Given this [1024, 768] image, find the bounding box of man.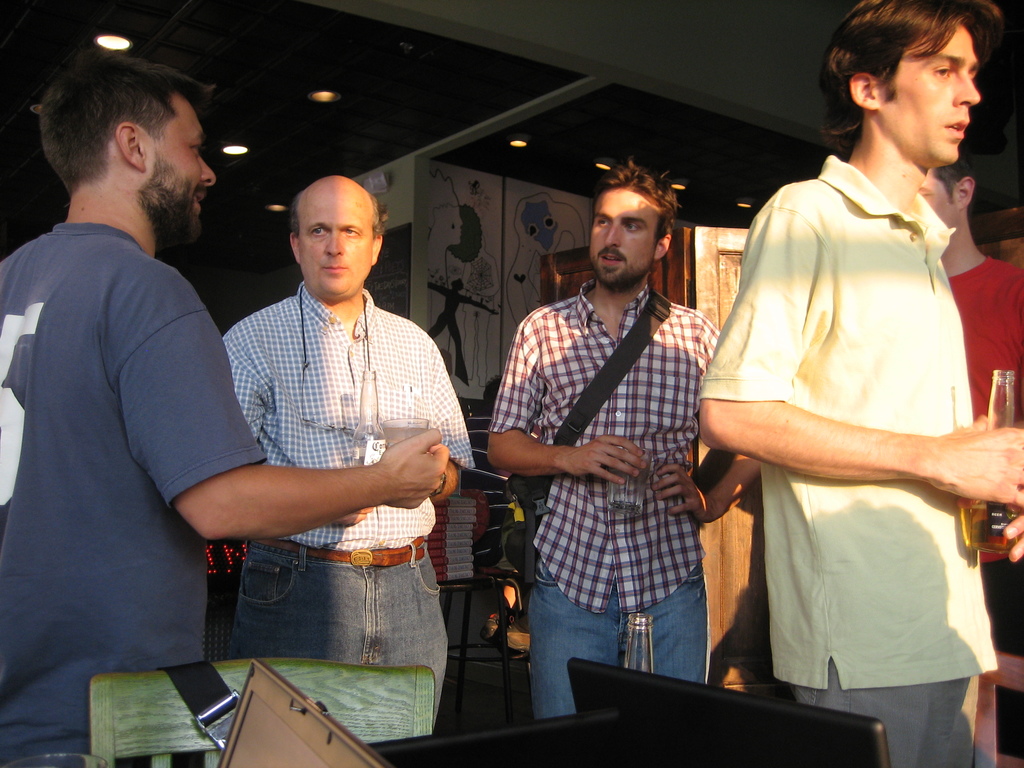
x1=223 y1=173 x2=475 y2=729.
